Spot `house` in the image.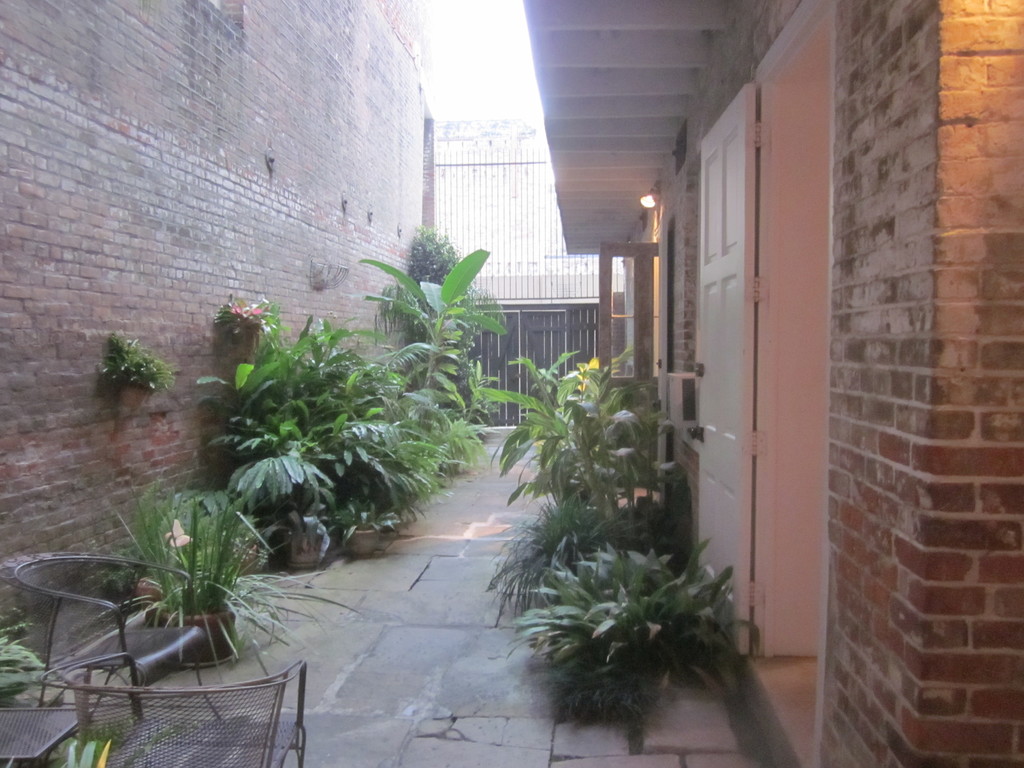
`house` found at (18, 12, 961, 762).
